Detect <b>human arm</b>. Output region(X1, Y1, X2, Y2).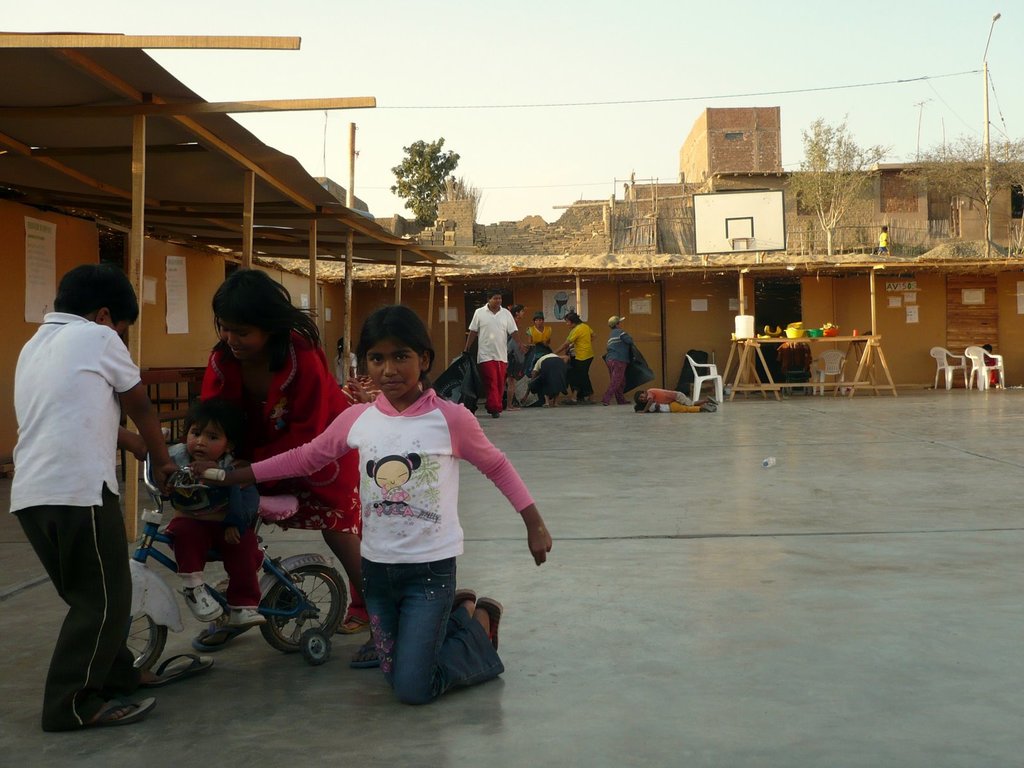
region(230, 356, 355, 477).
